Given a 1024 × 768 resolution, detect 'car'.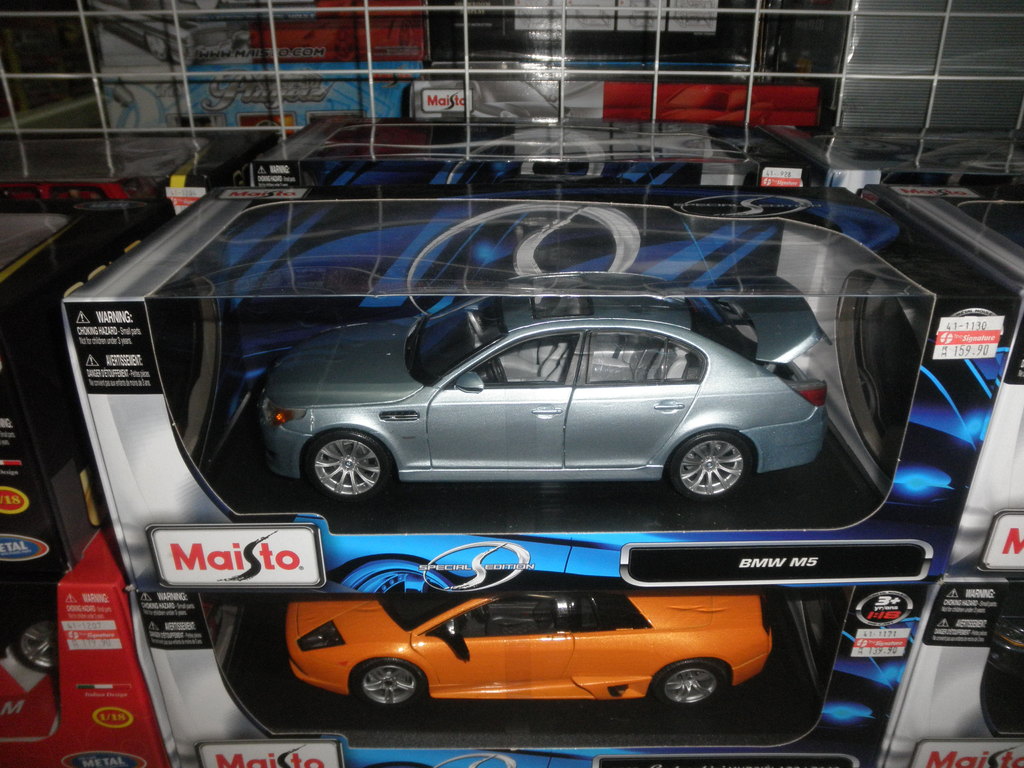
bbox=[288, 586, 771, 707].
